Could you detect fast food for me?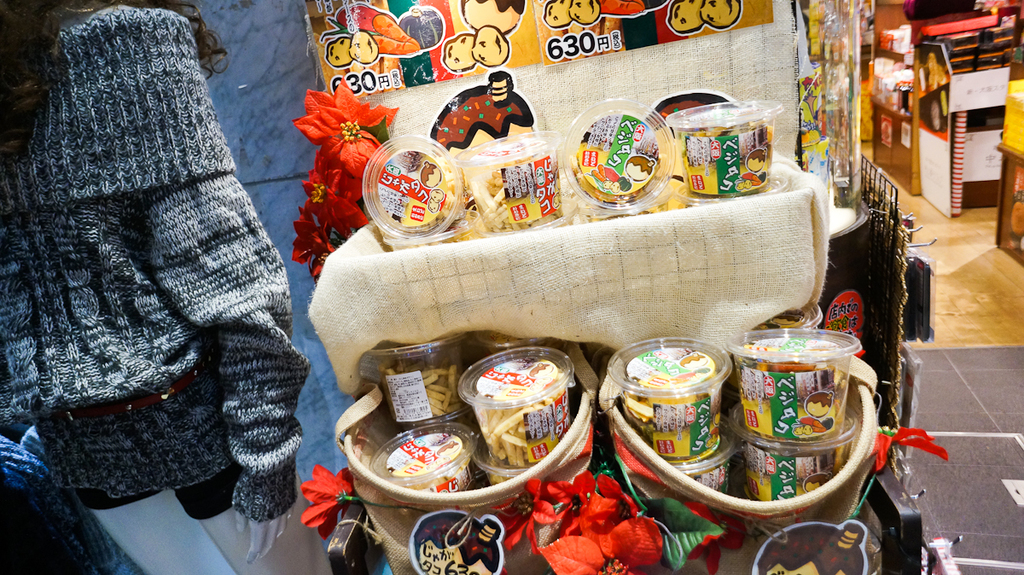
Detection result: detection(452, 131, 562, 227).
